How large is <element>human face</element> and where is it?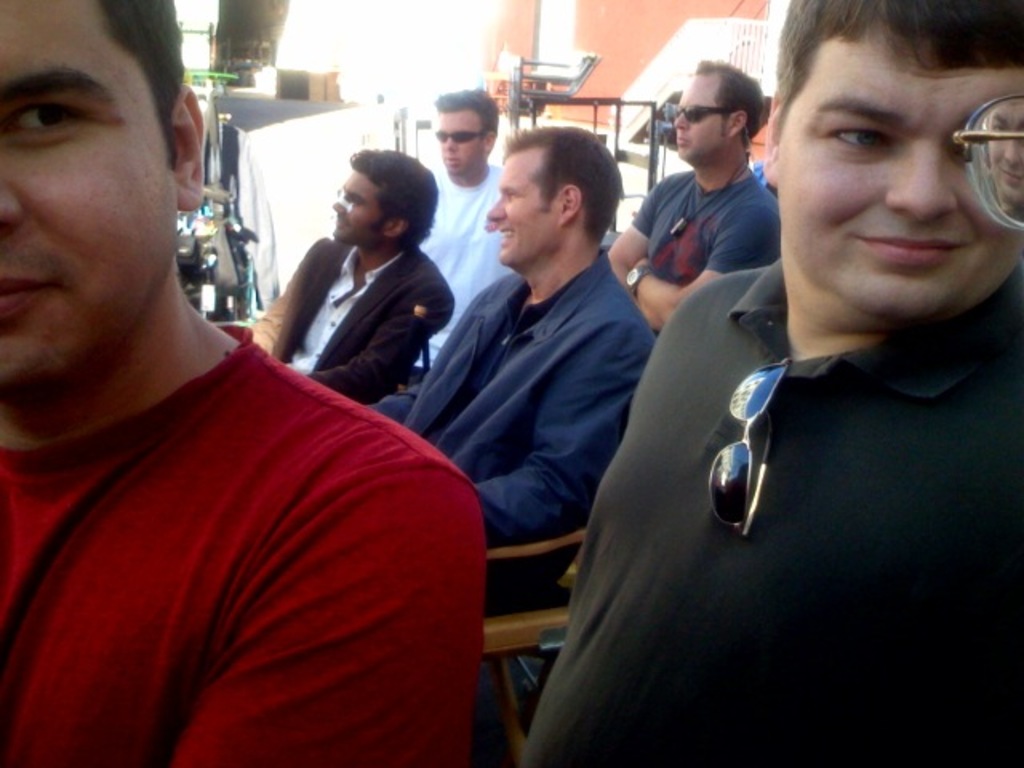
Bounding box: region(672, 74, 728, 166).
